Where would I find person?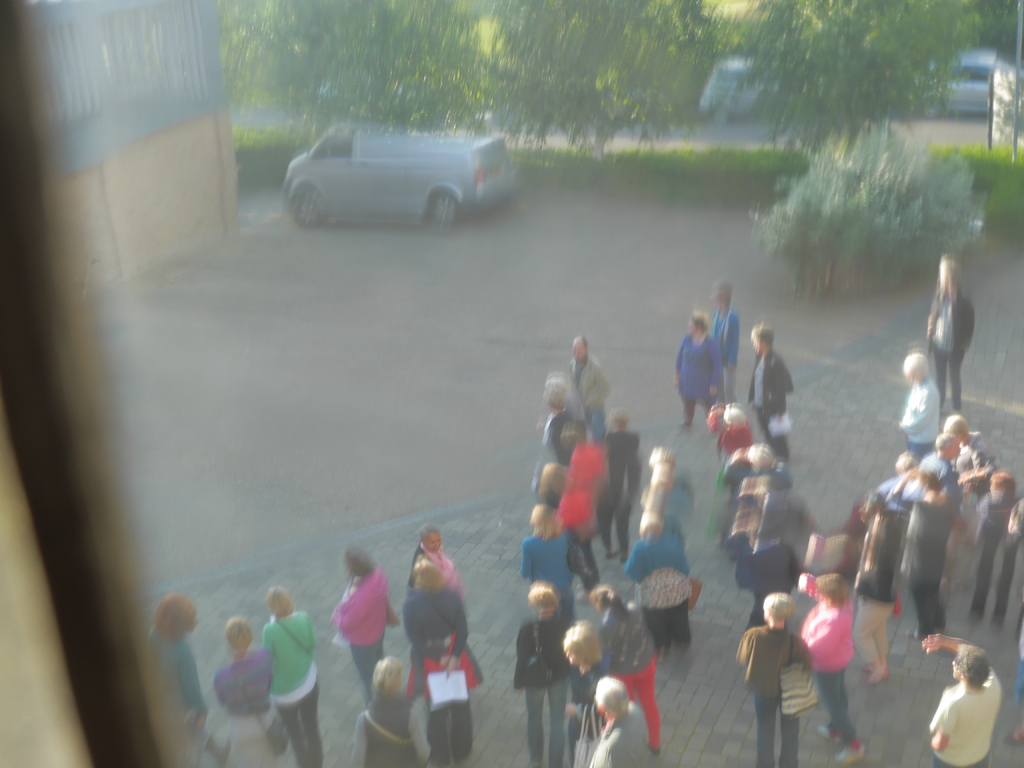
At bbox=(734, 590, 815, 767).
